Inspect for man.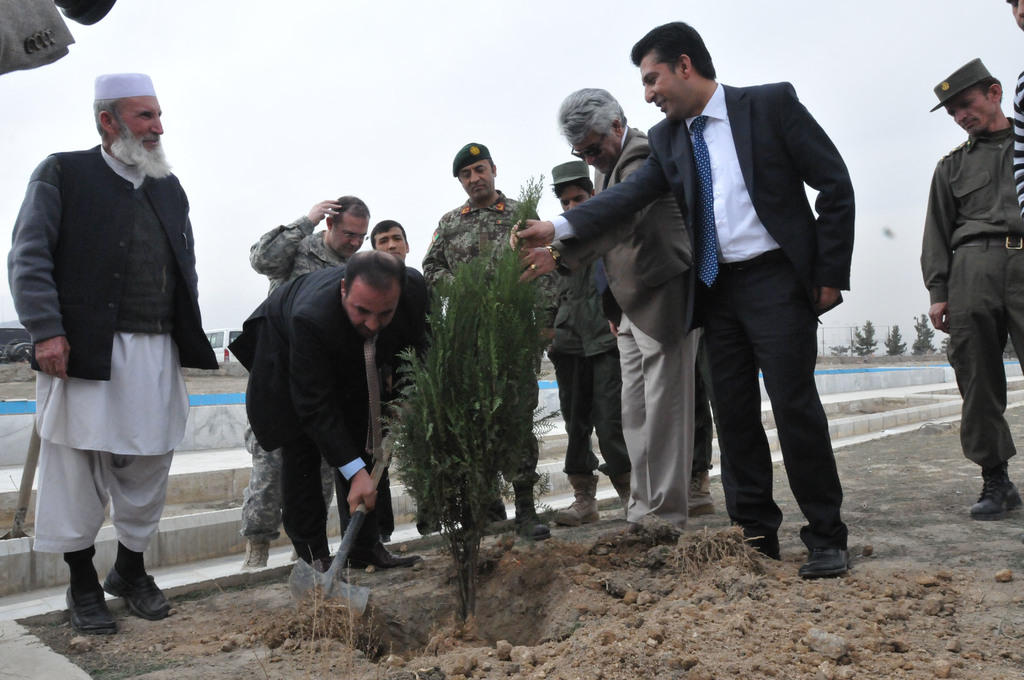
Inspection: bbox=[526, 159, 634, 528].
